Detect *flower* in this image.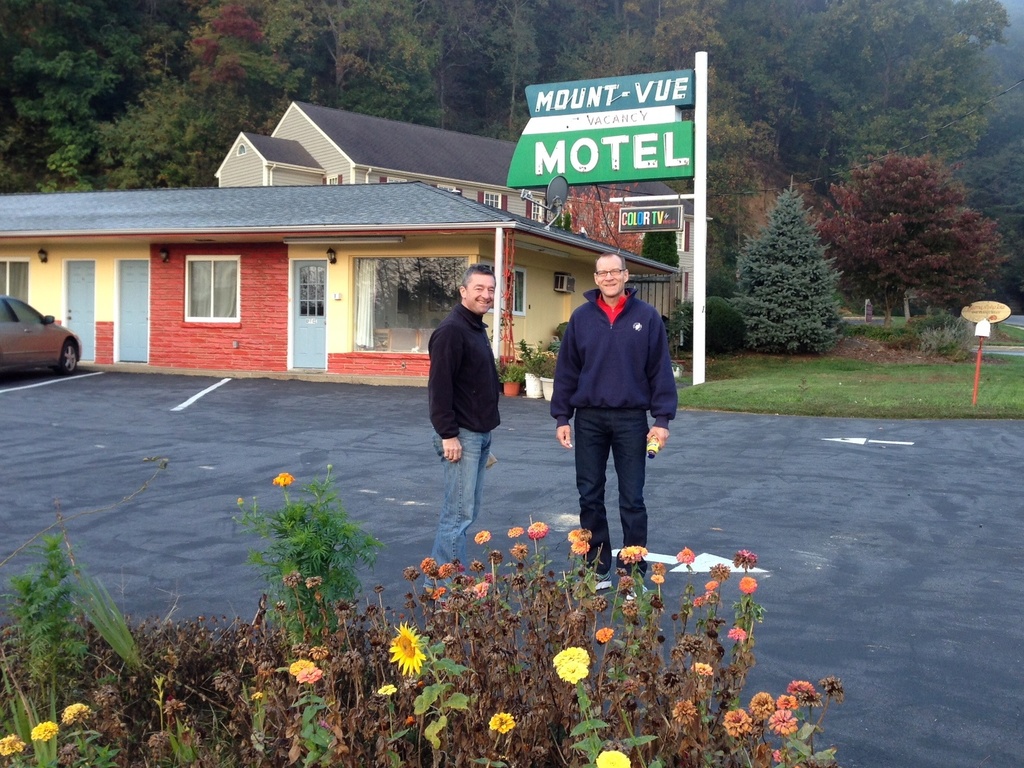
Detection: [left=710, top=564, right=734, bottom=585].
